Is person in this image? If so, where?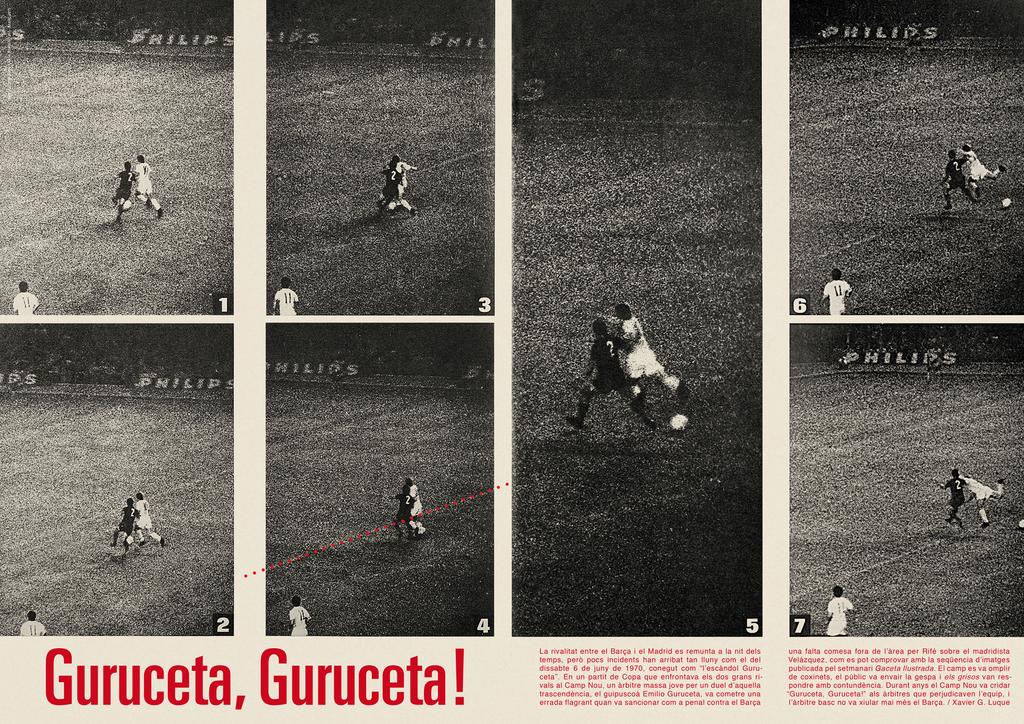
Yes, at 618:298:698:414.
